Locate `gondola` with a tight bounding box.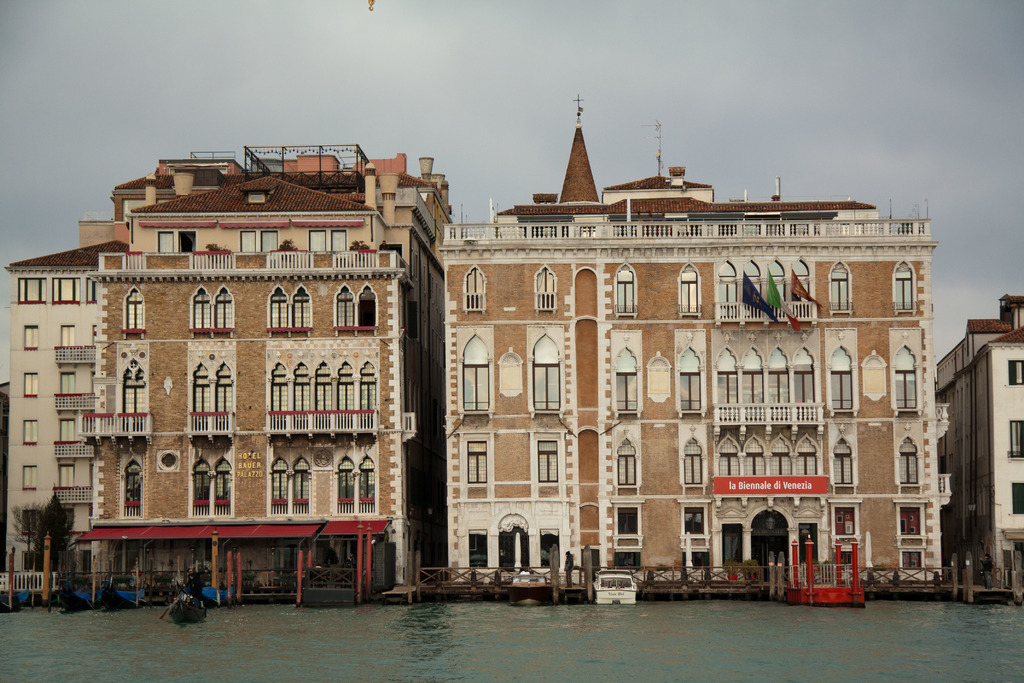
rect(179, 579, 236, 606).
